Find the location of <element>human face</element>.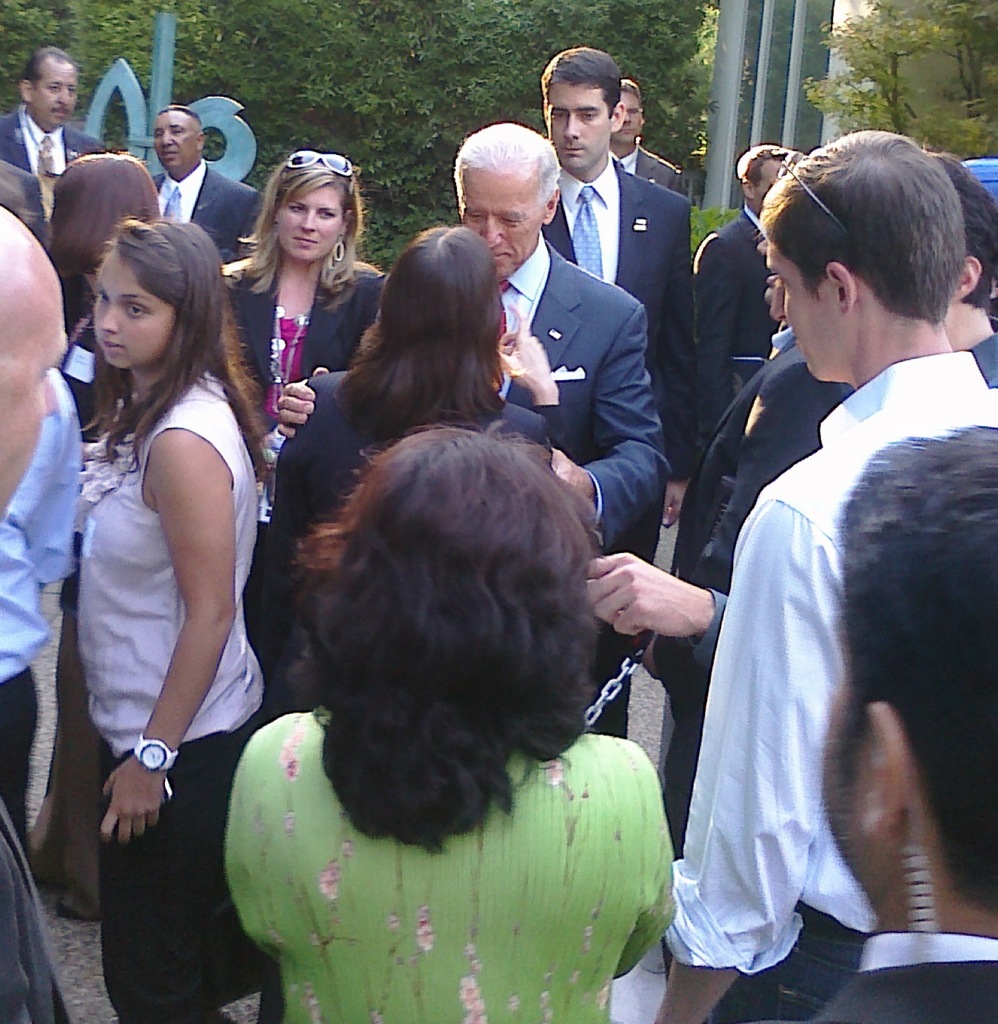
Location: region(608, 92, 647, 139).
